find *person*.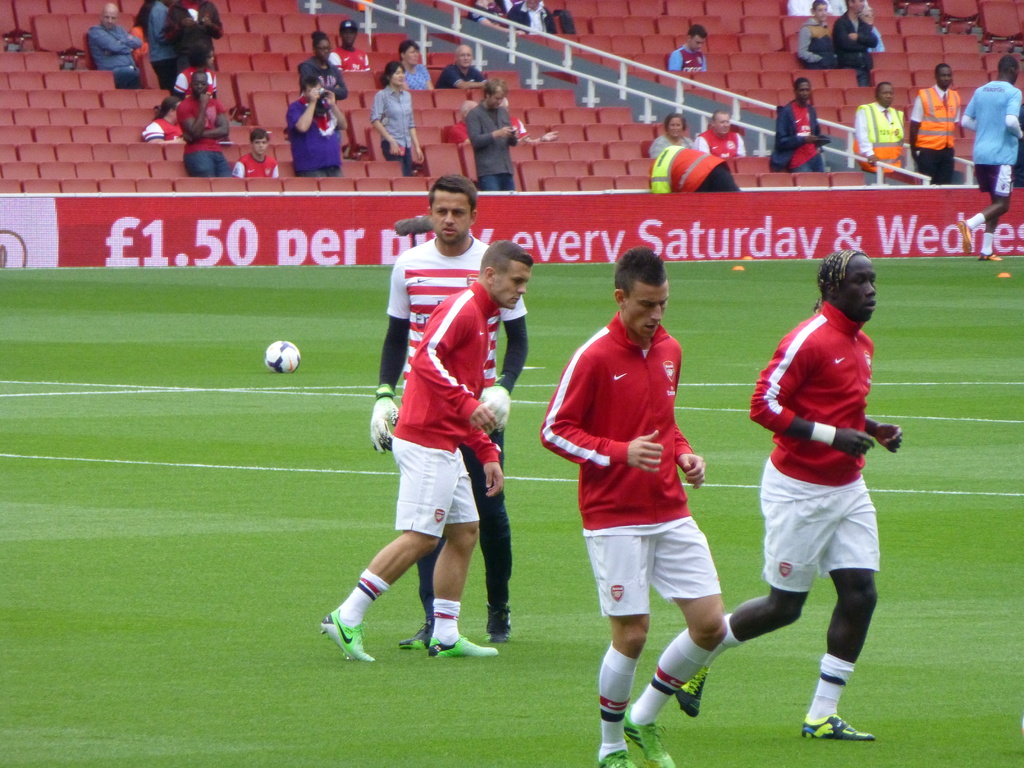
<box>781,78,822,163</box>.
